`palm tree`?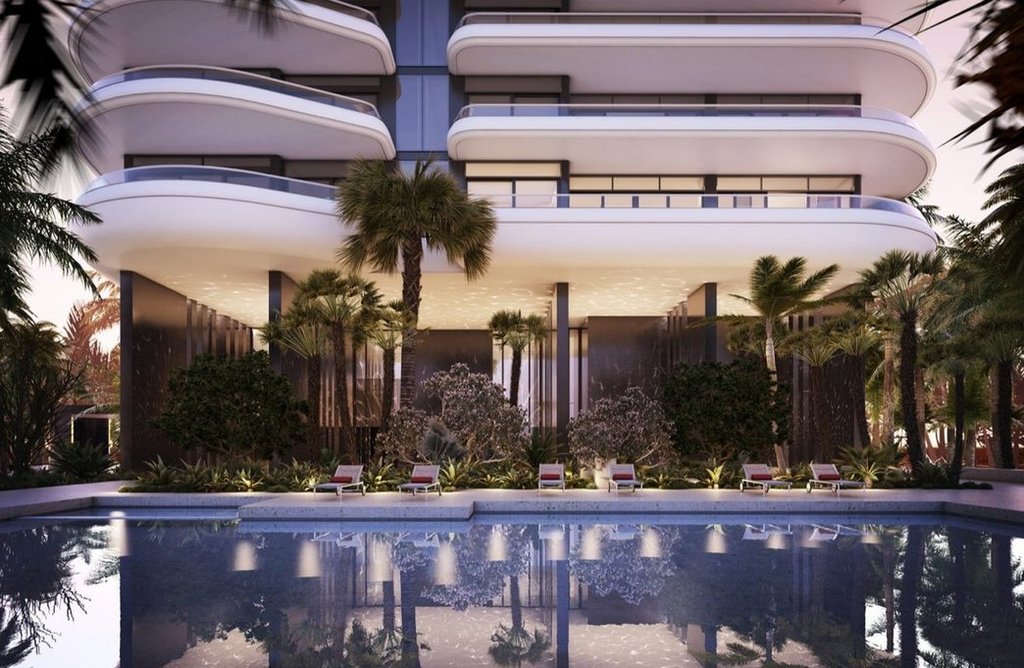
373,287,407,452
